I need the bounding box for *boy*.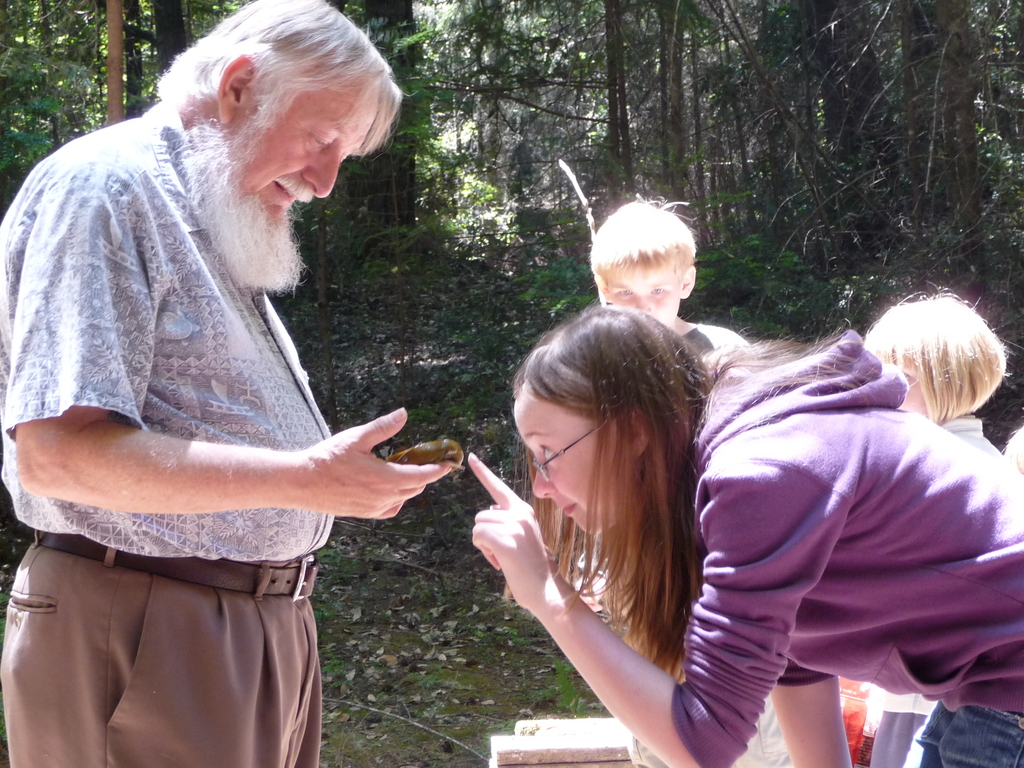
Here it is: 555 179 749 616.
